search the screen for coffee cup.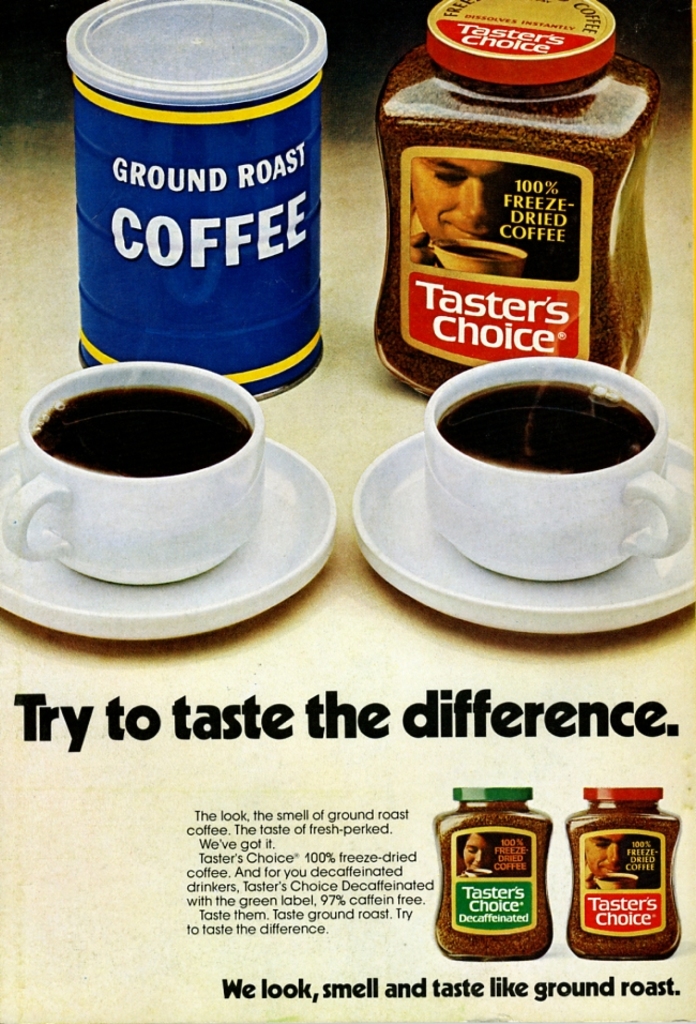
Found at left=1, top=360, right=269, bottom=588.
